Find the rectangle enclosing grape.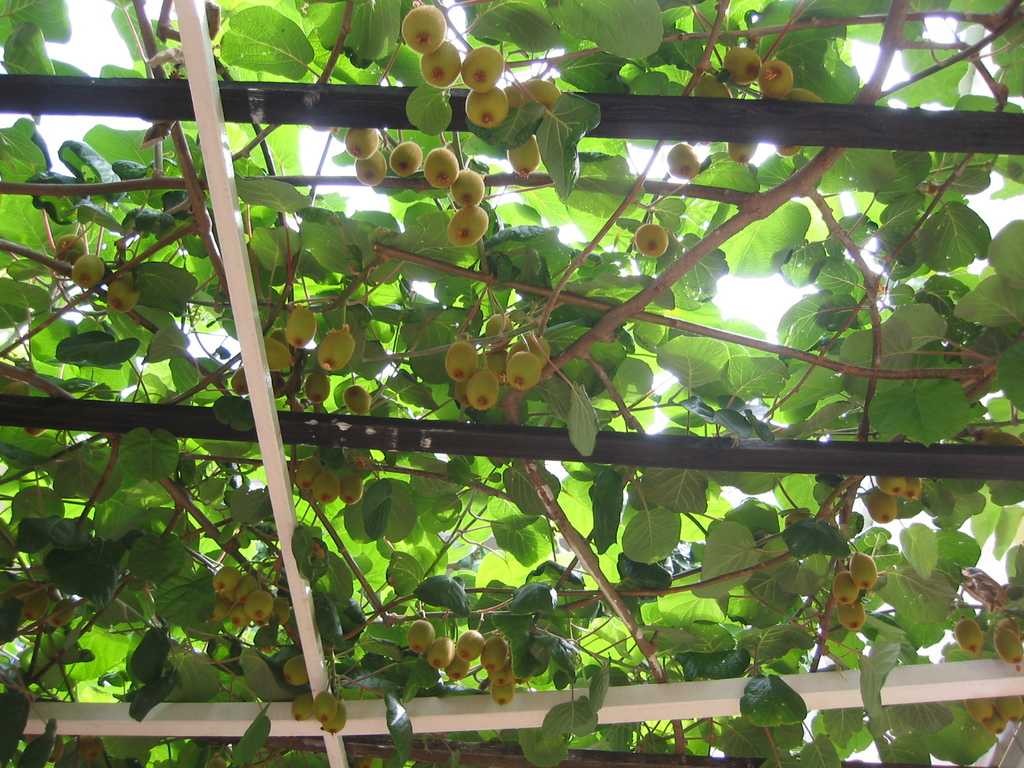
634, 222, 669, 258.
